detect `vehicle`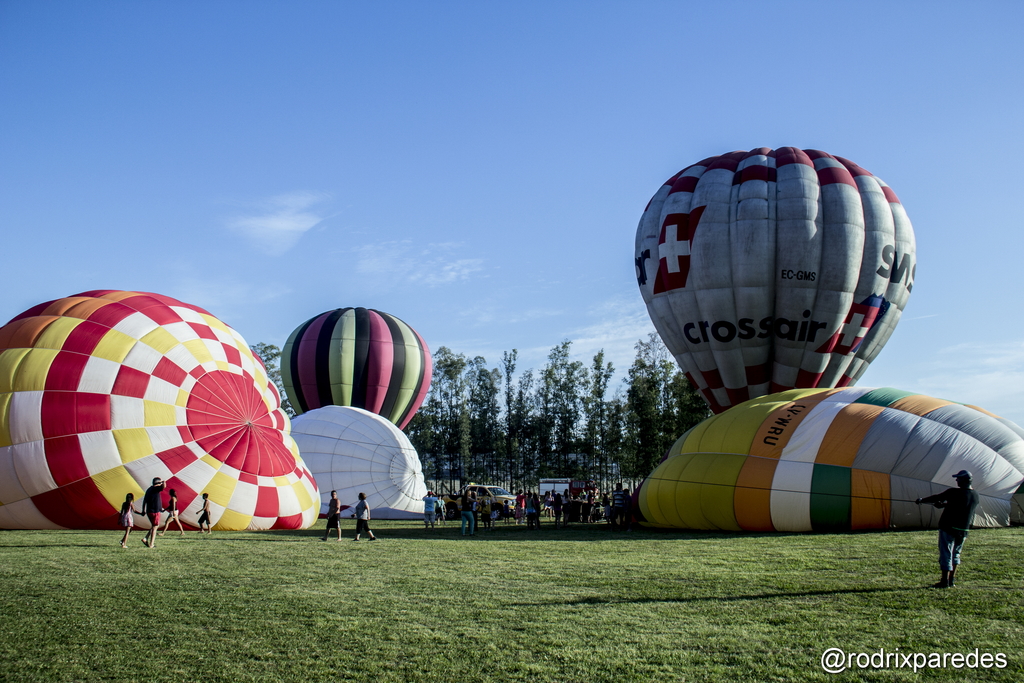
[634,145,918,399]
